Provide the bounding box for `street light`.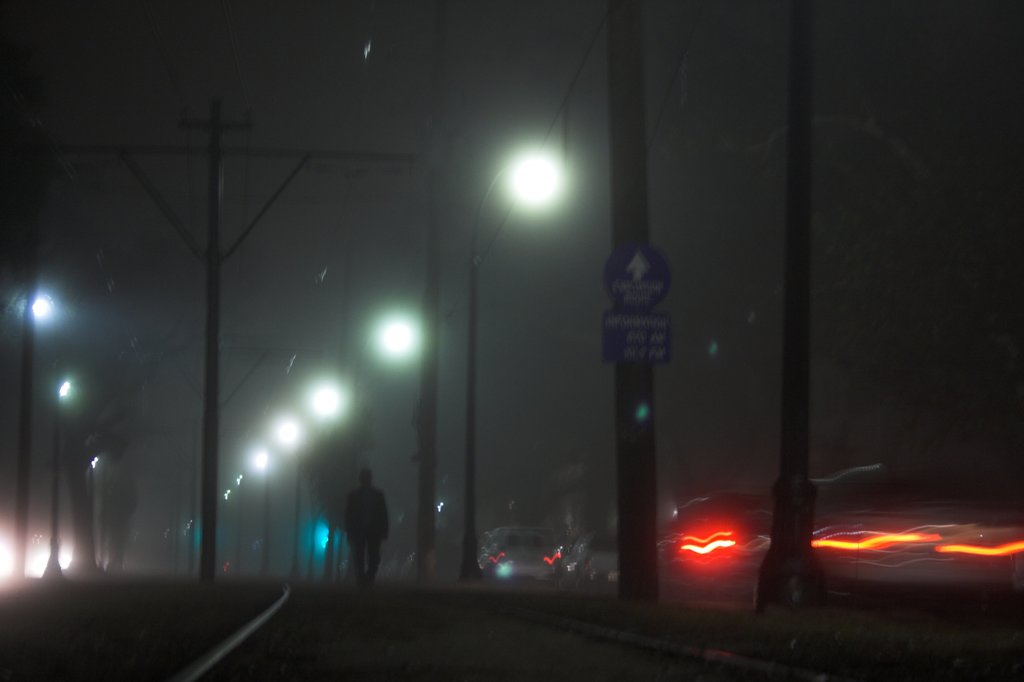
6 278 83 590.
